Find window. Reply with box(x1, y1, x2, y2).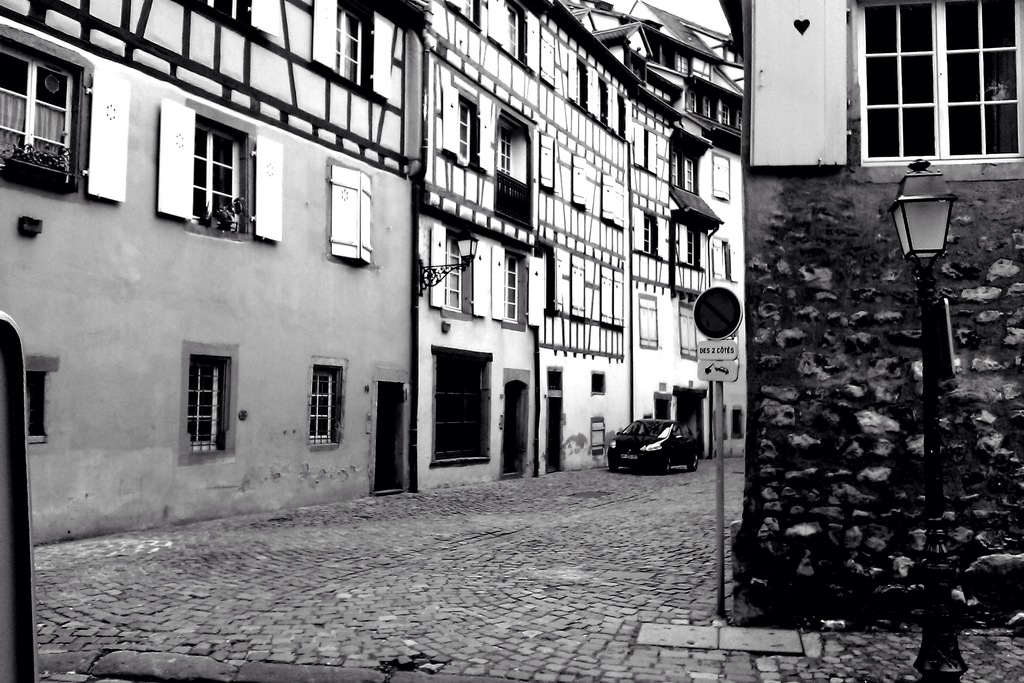
box(550, 247, 585, 329).
